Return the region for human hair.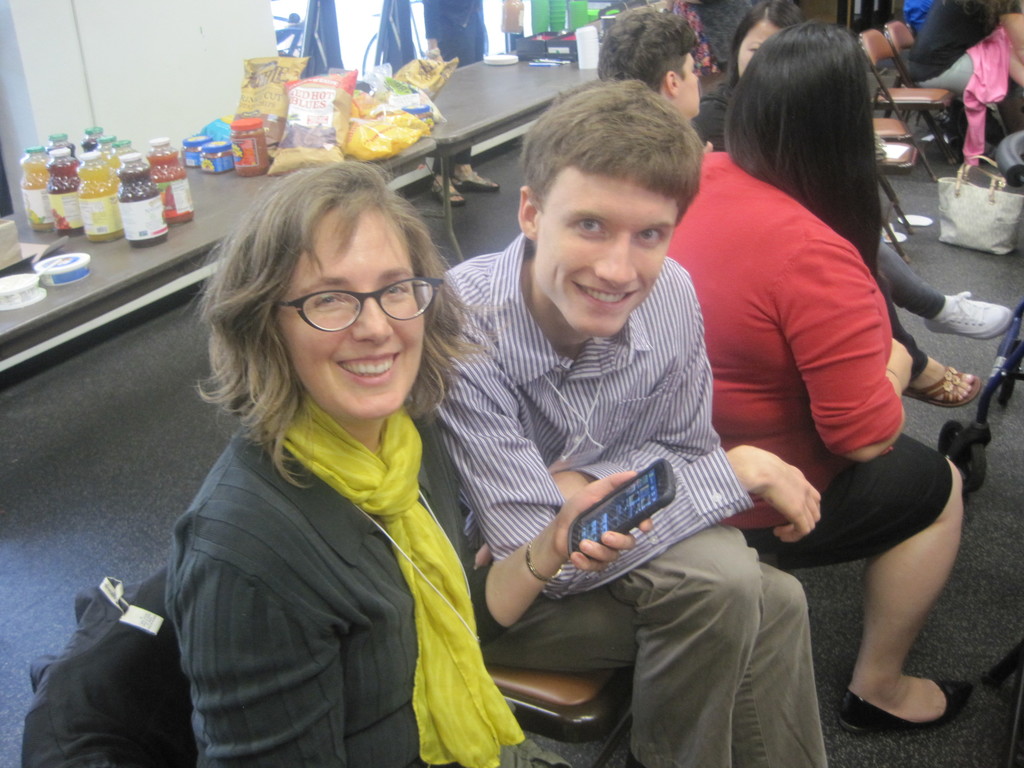
locate(722, 19, 878, 280).
